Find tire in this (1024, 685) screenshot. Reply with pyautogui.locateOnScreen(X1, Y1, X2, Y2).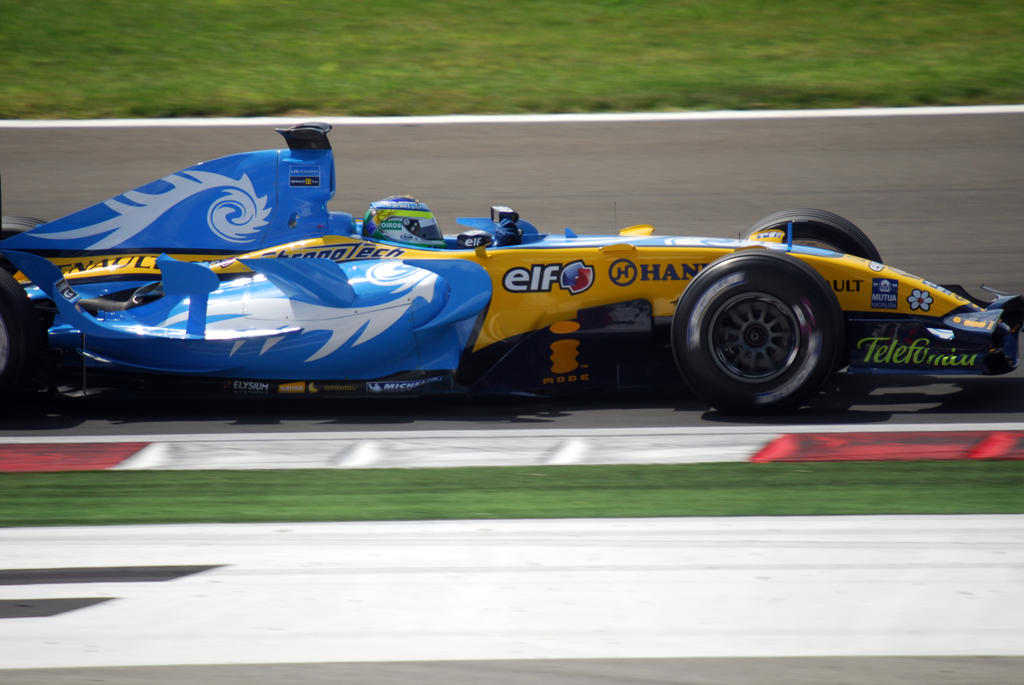
pyautogui.locateOnScreen(669, 245, 851, 418).
